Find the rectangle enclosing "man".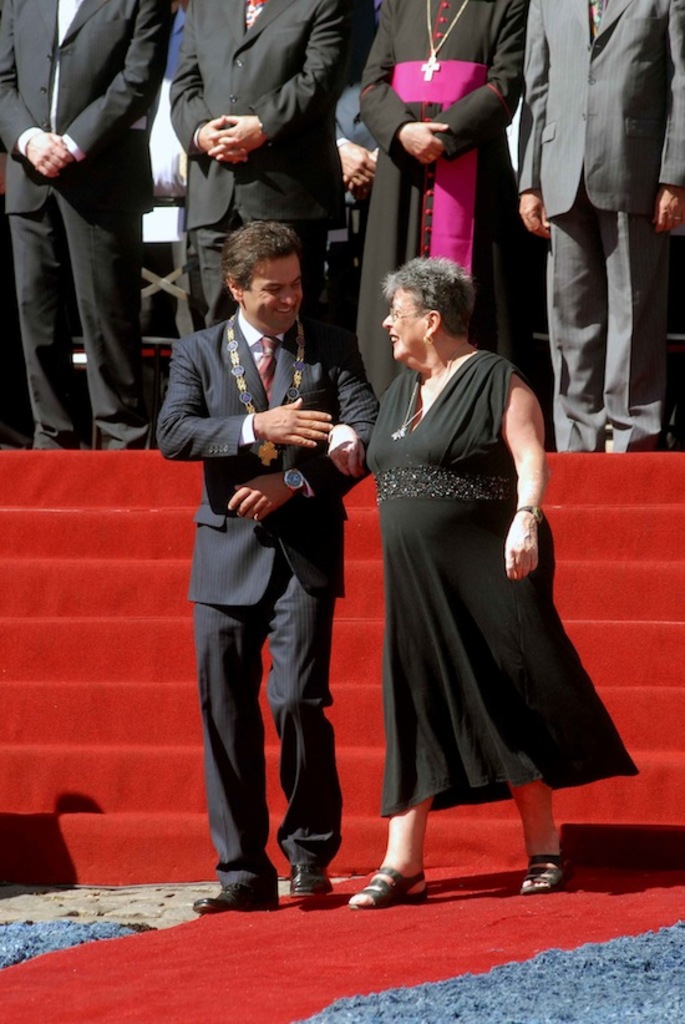
bbox=(159, 0, 369, 346).
